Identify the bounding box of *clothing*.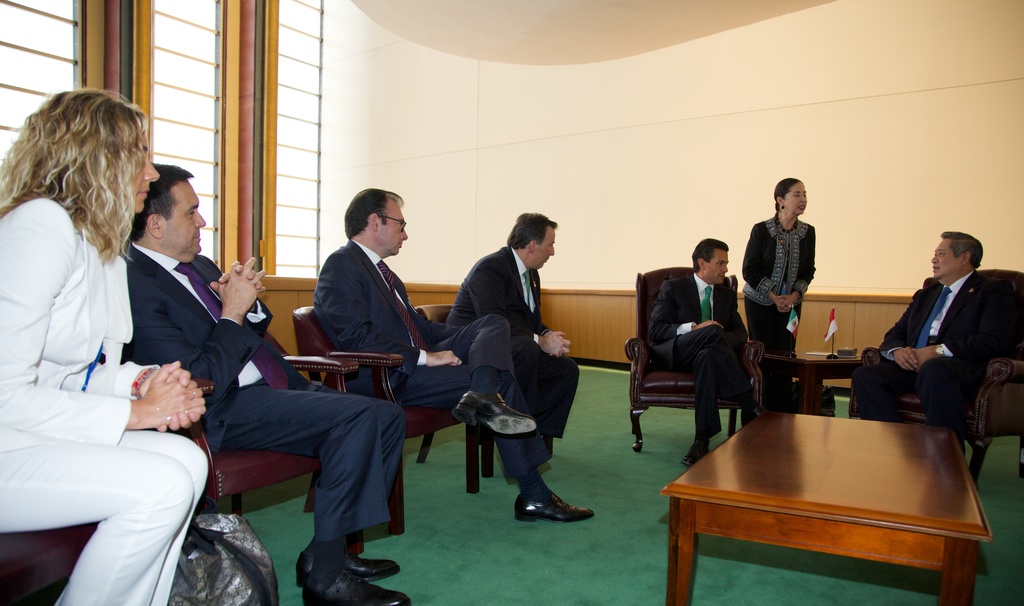
{"x1": 737, "y1": 218, "x2": 817, "y2": 412}.
